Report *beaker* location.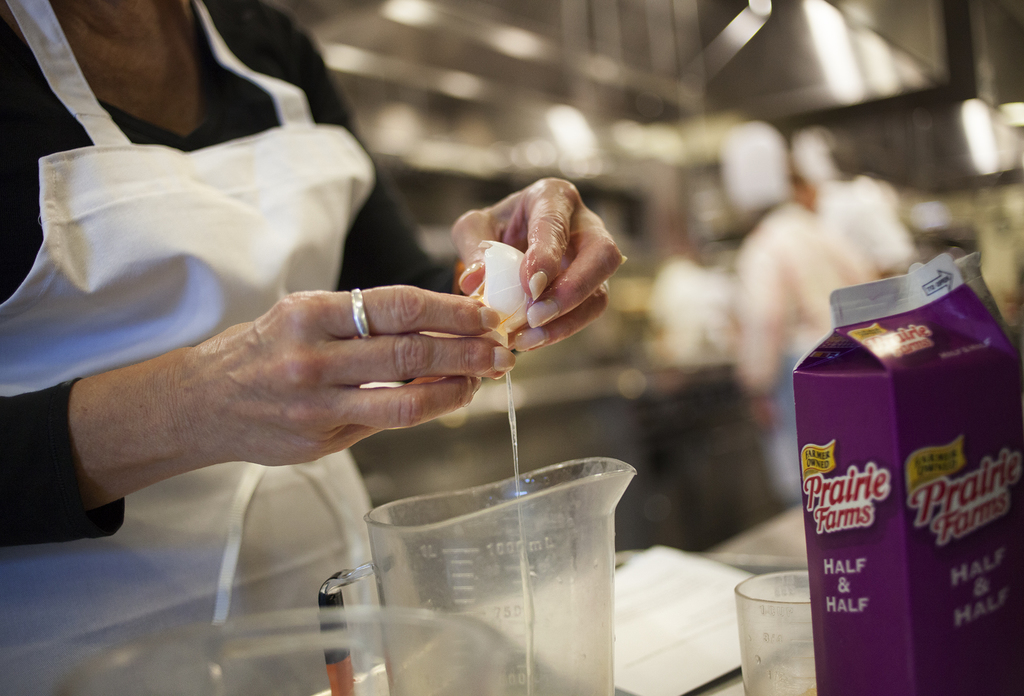
Report: (316, 460, 658, 686).
